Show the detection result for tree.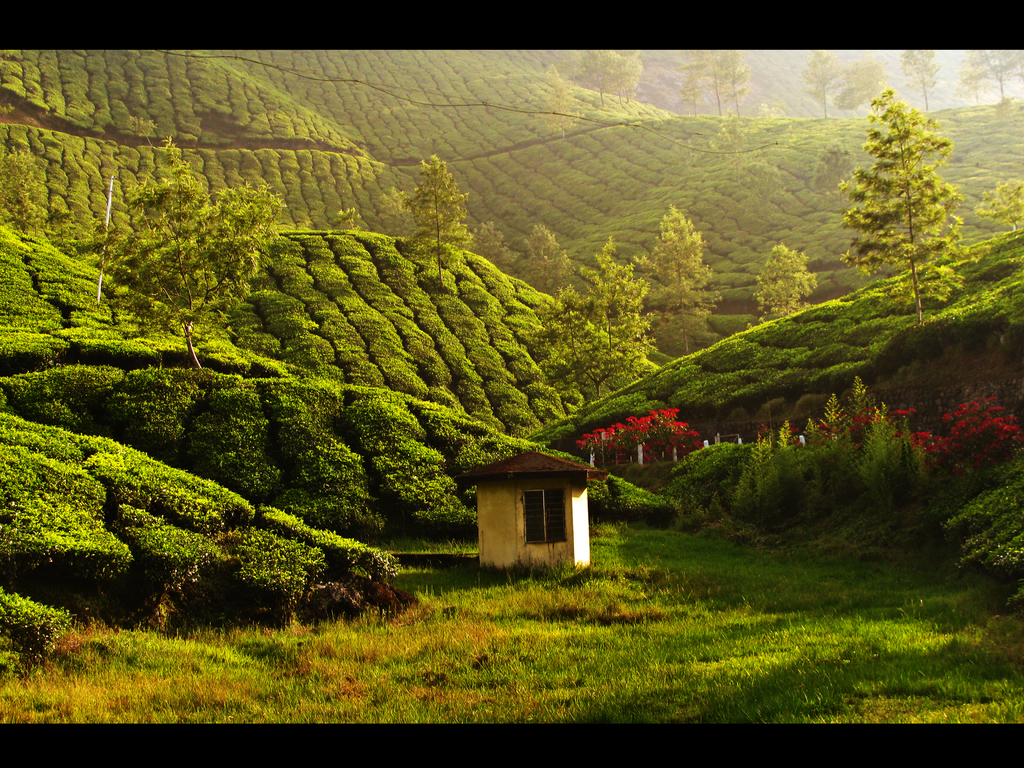
rect(662, 49, 756, 129).
